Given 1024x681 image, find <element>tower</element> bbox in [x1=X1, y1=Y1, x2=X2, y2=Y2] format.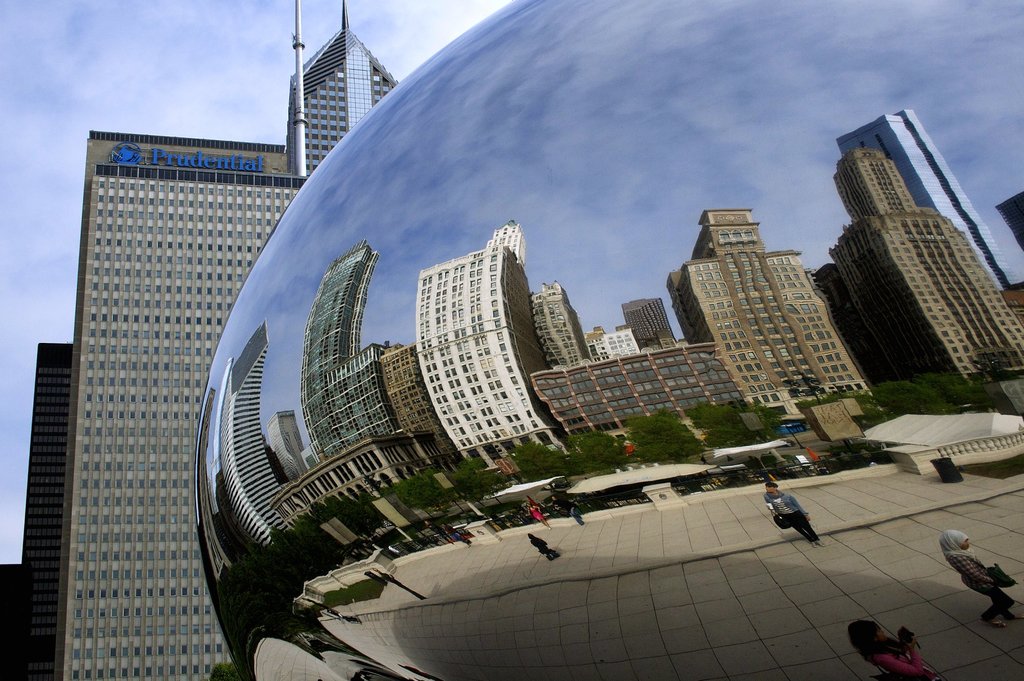
[x1=288, y1=1, x2=413, y2=180].
